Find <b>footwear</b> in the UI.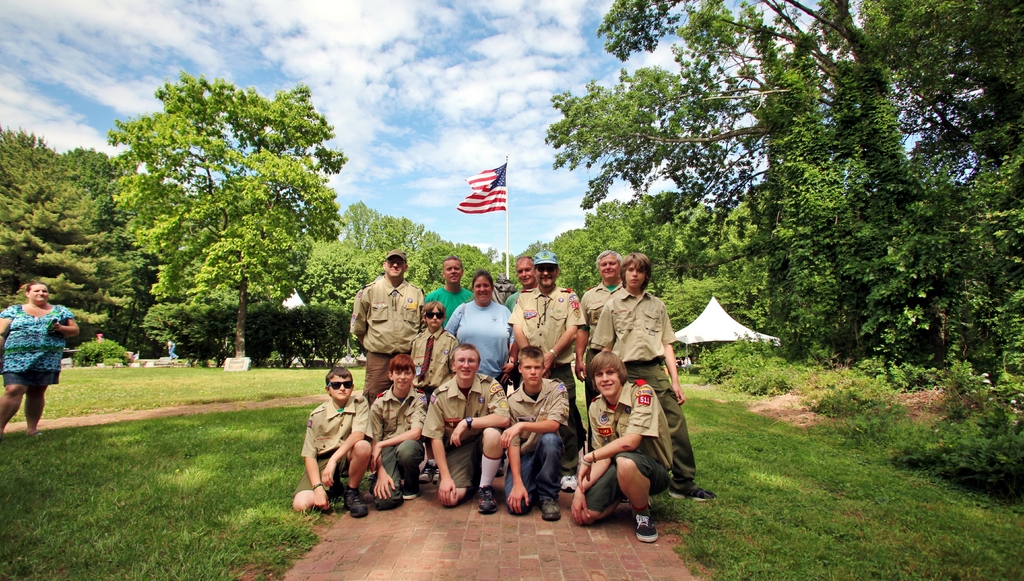
UI element at [x1=557, y1=473, x2=580, y2=494].
